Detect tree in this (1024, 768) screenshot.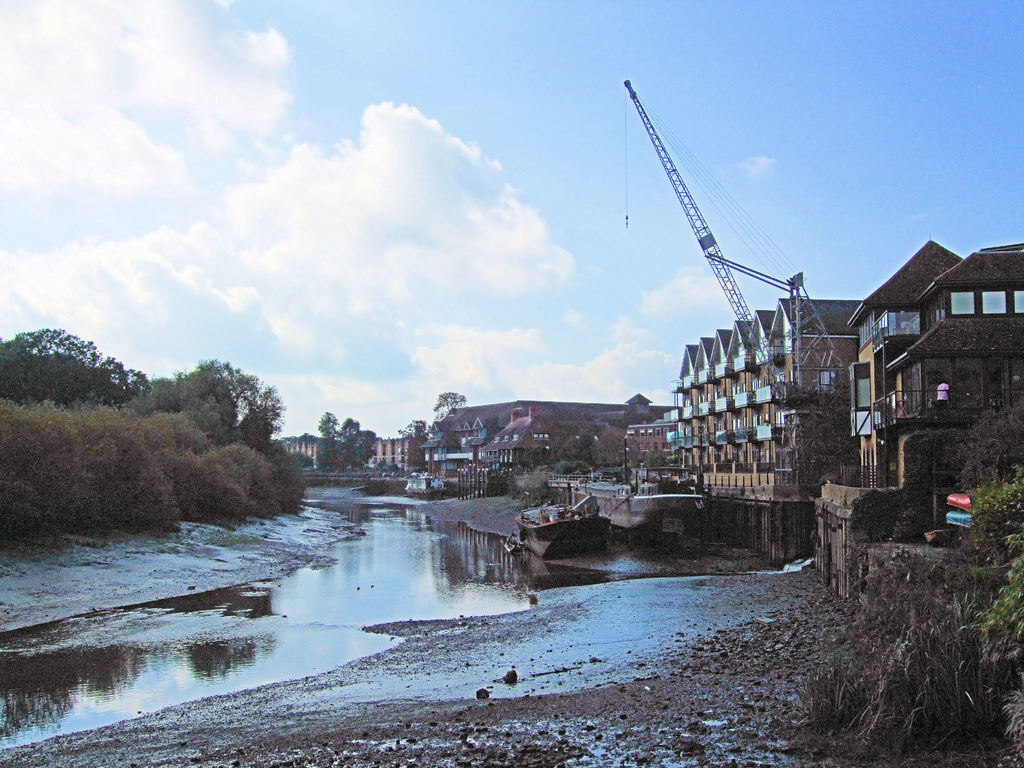
Detection: rect(399, 420, 428, 454).
